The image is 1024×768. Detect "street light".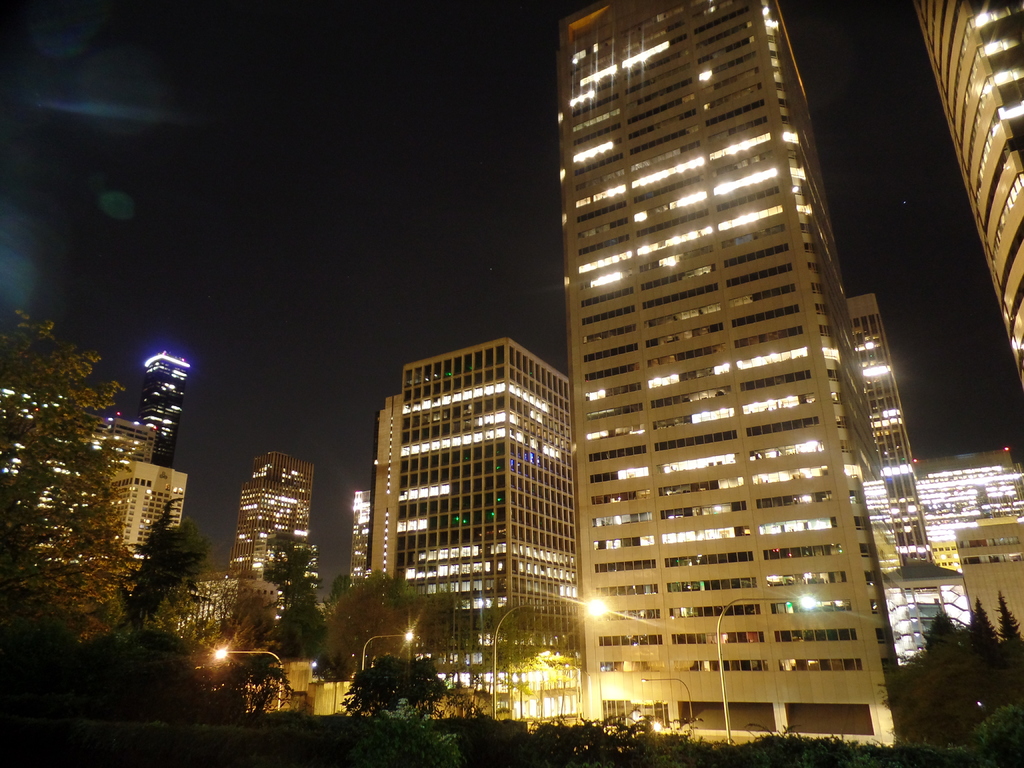
Detection: rect(492, 601, 545, 725).
